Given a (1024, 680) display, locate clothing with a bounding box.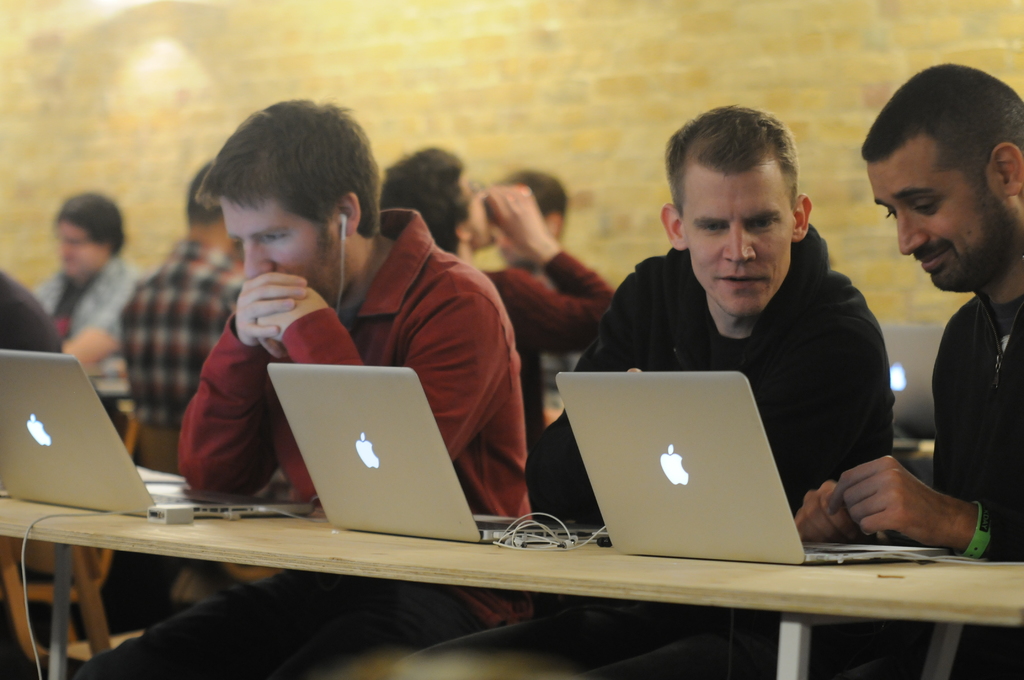
Located: select_region(120, 247, 248, 433).
